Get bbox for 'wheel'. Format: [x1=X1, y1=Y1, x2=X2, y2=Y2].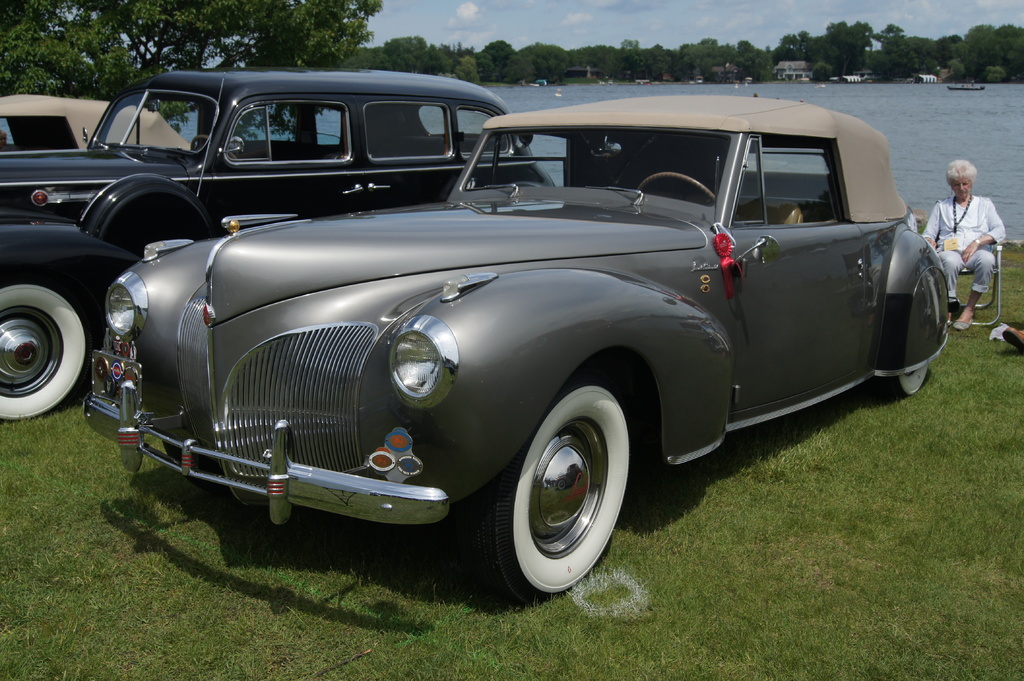
[x1=632, y1=171, x2=721, y2=205].
